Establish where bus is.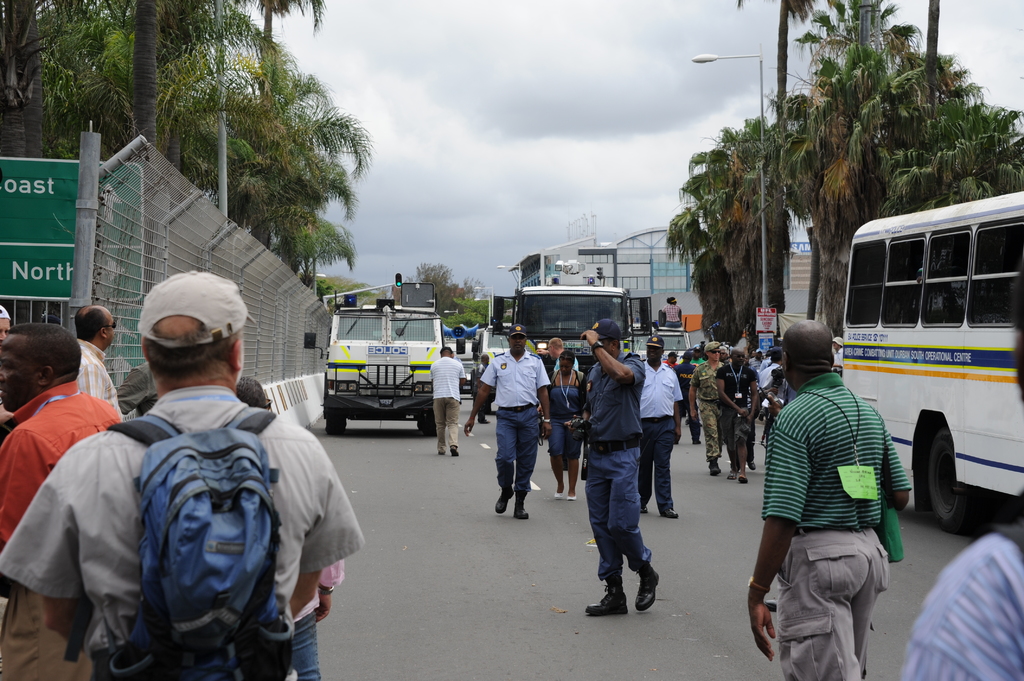
Established at 838 192 1023 538.
